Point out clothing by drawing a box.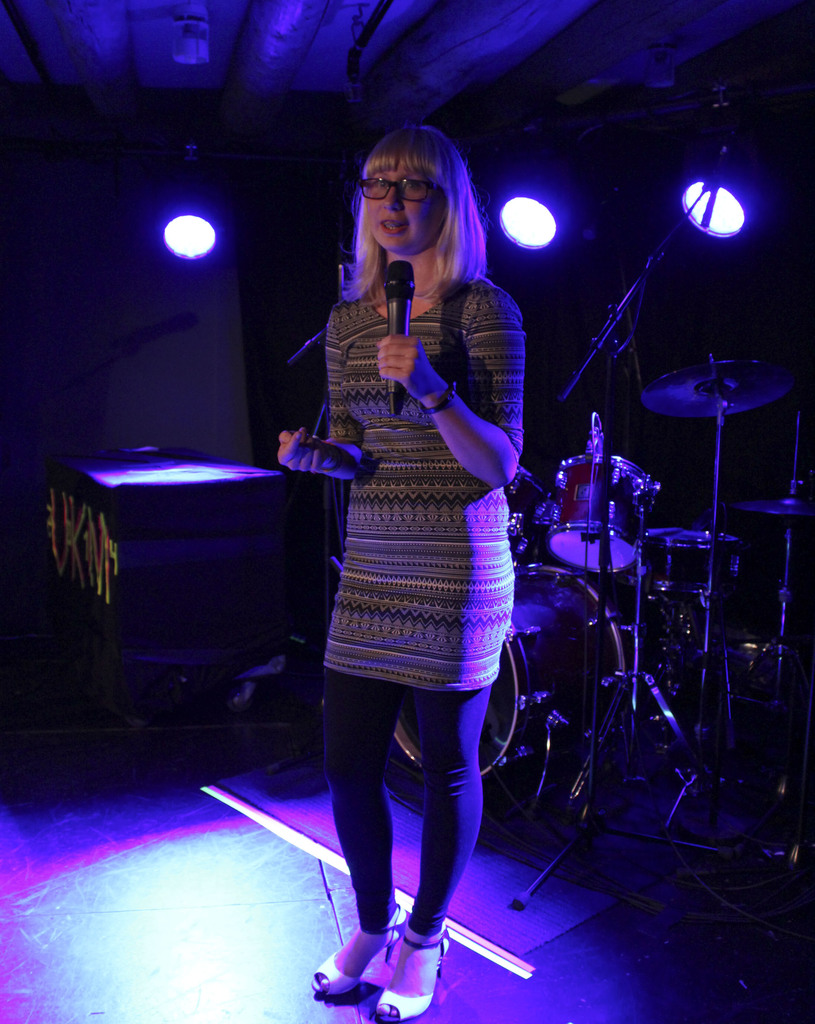
bbox(289, 397, 522, 675).
